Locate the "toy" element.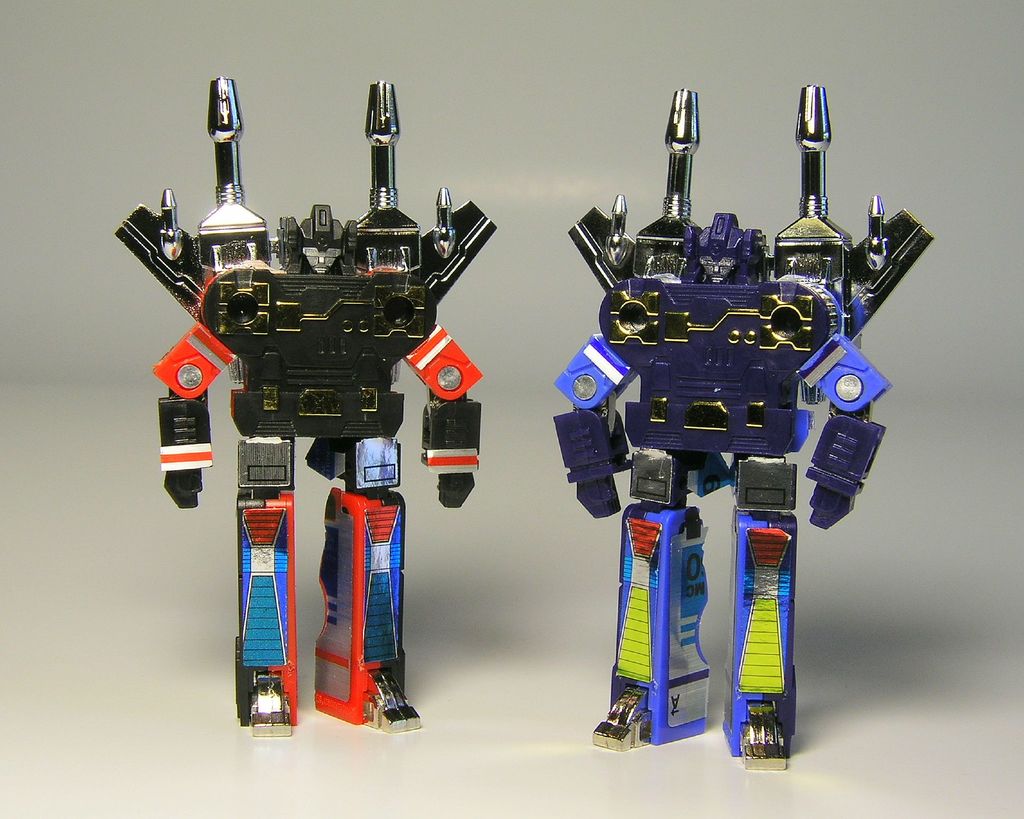
Element bbox: {"left": 564, "top": 86, "right": 930, "bottom": 766}.
